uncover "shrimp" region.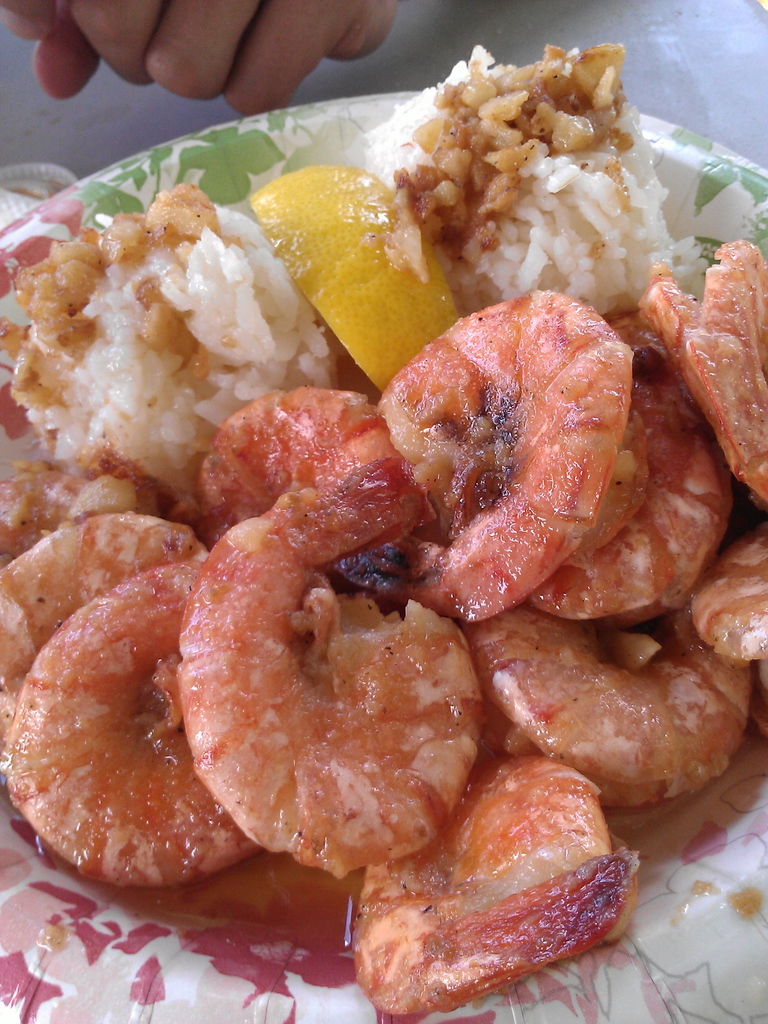
Uncovered: bbox=(376, 289, 636, 627).
